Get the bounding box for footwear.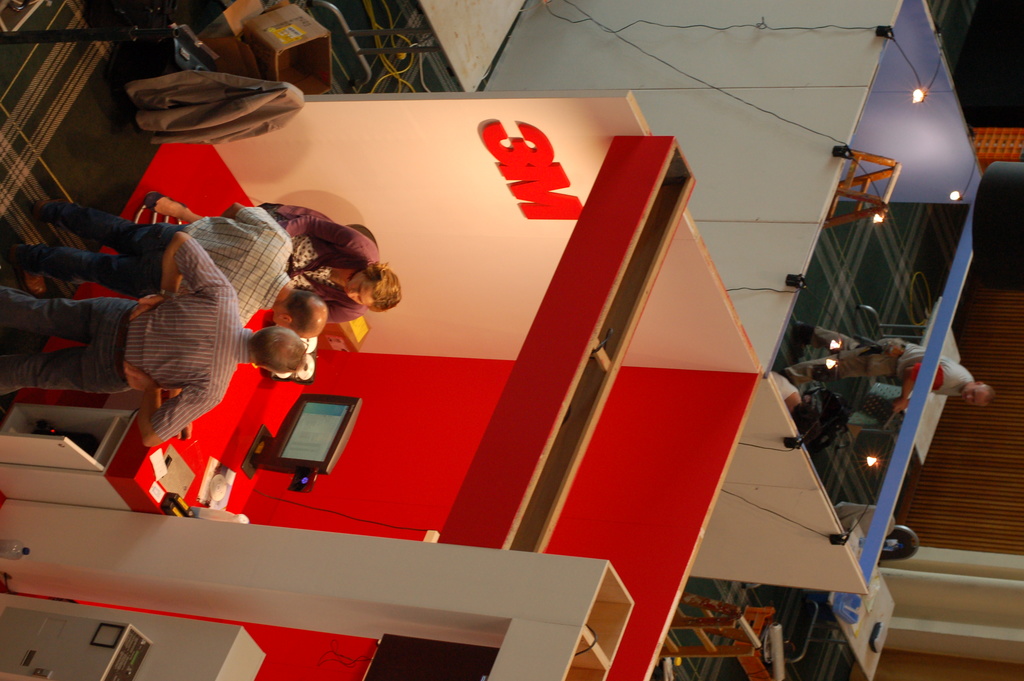
<bbox>38, 197, 70, 224</bbox>.
